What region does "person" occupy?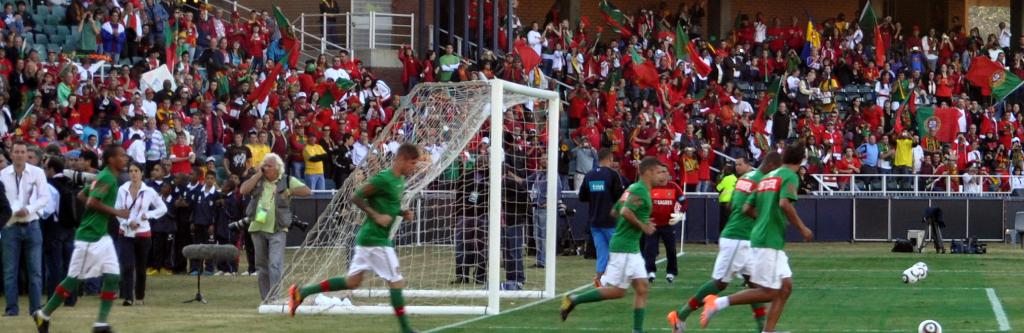
BBox(733, 154, 757, 175).
